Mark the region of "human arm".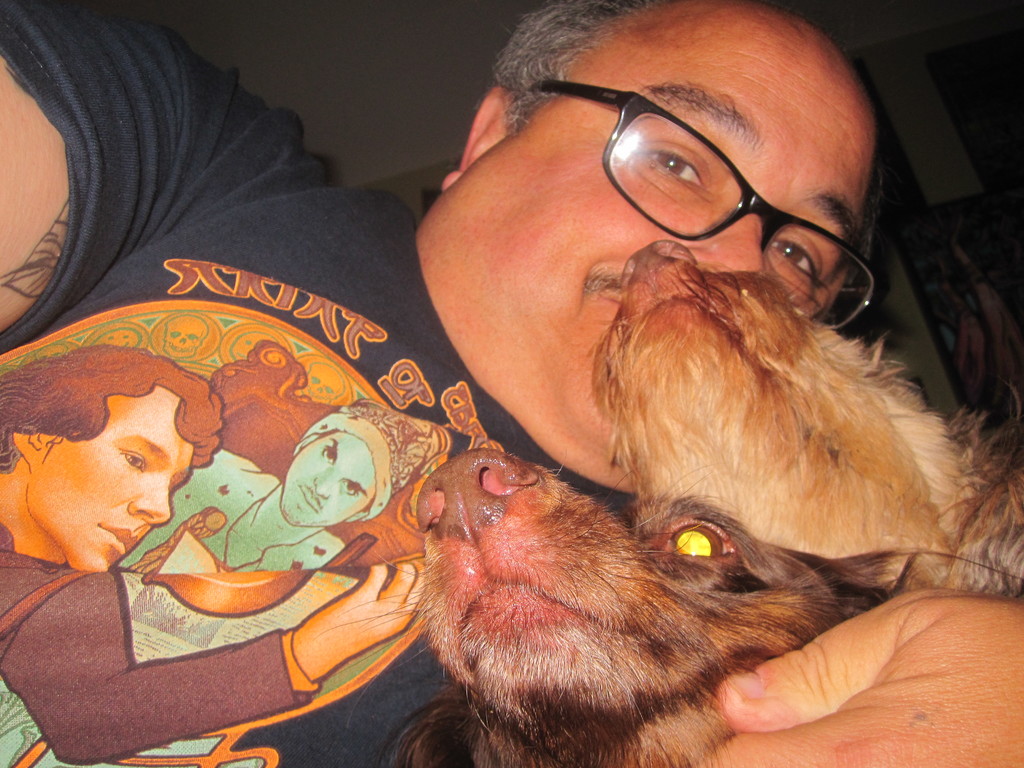
Region: box(0, 1, 204, 336).
